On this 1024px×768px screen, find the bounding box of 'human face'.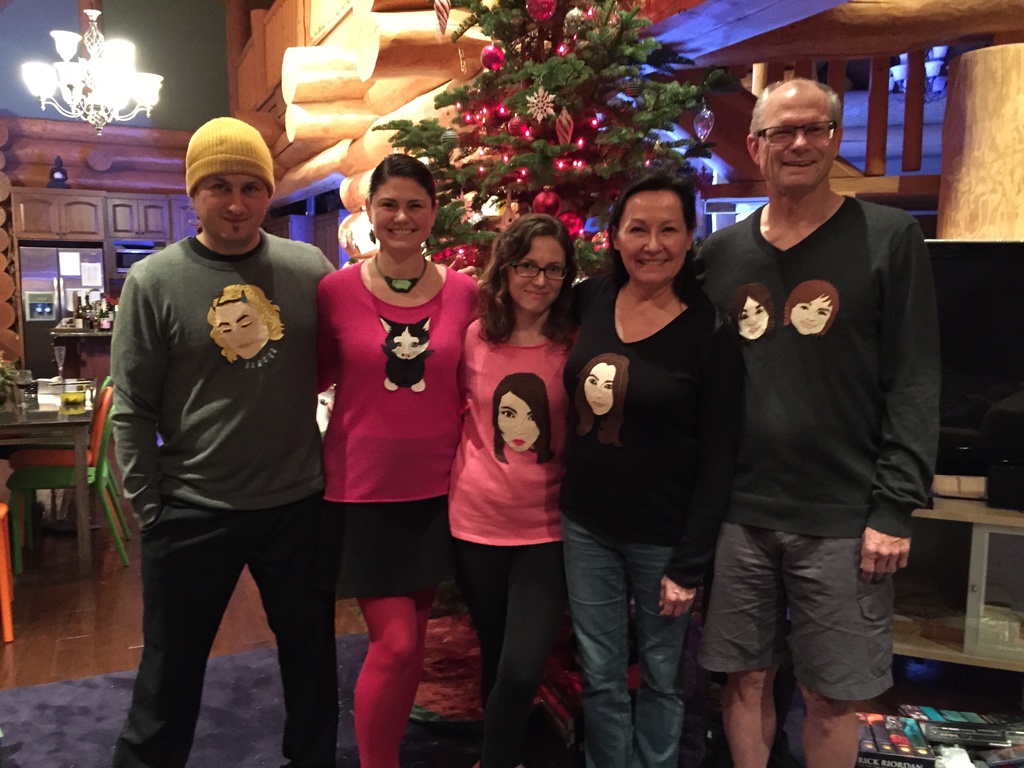
Bounding box: (left=195, top=173, right=269, bottom=242).
